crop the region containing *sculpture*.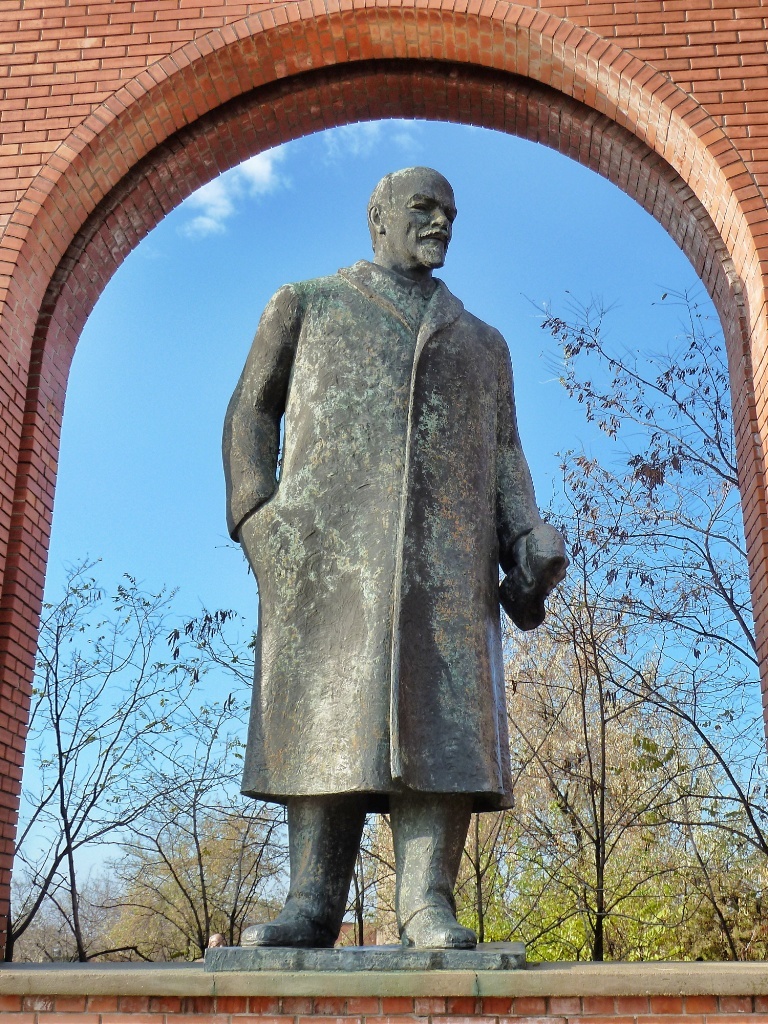
Crop region: region(215, 157, 570, 970).
